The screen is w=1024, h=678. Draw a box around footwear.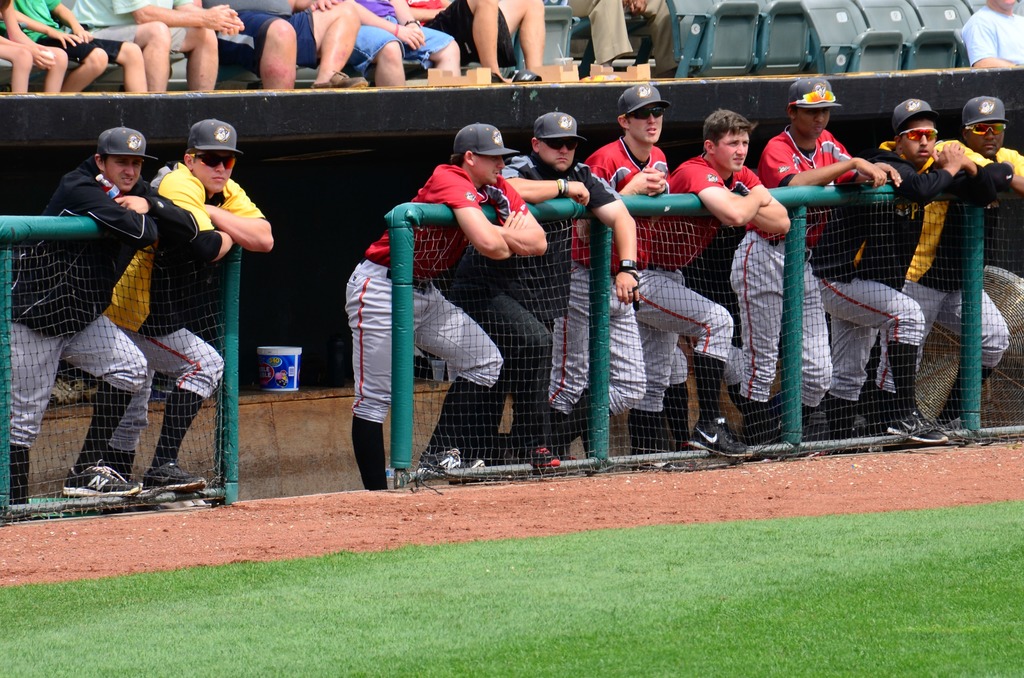
[418, 450, 487, 471].
